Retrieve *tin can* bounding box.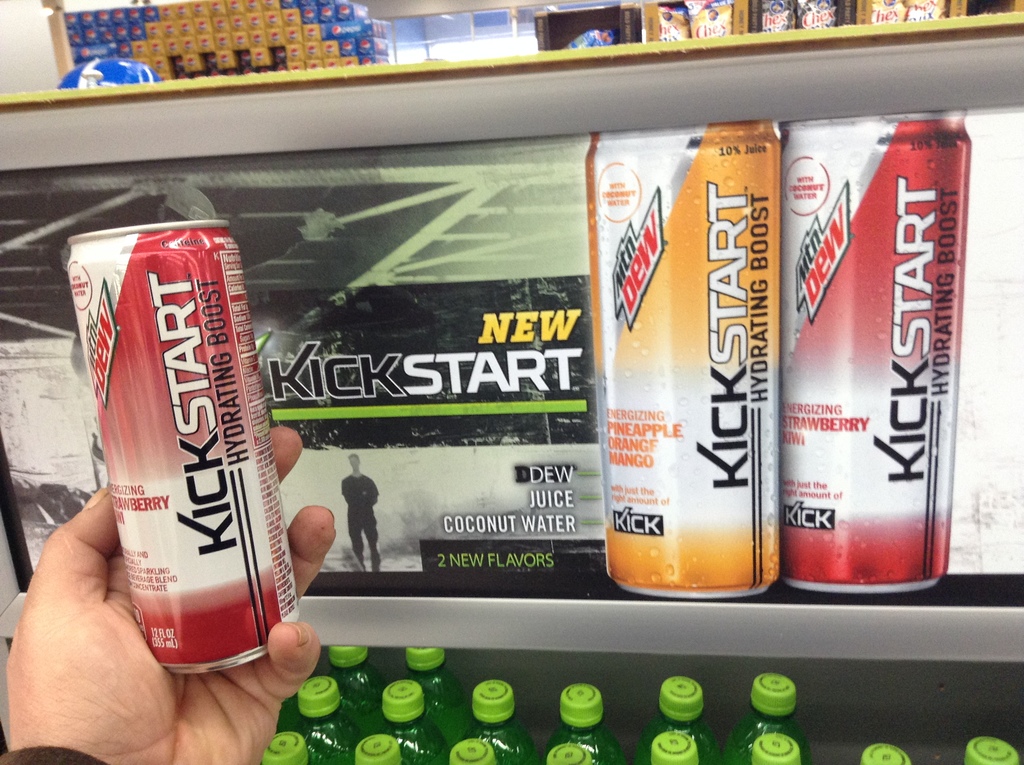
Bounding box: BBox(571, 115, 789, 600).
